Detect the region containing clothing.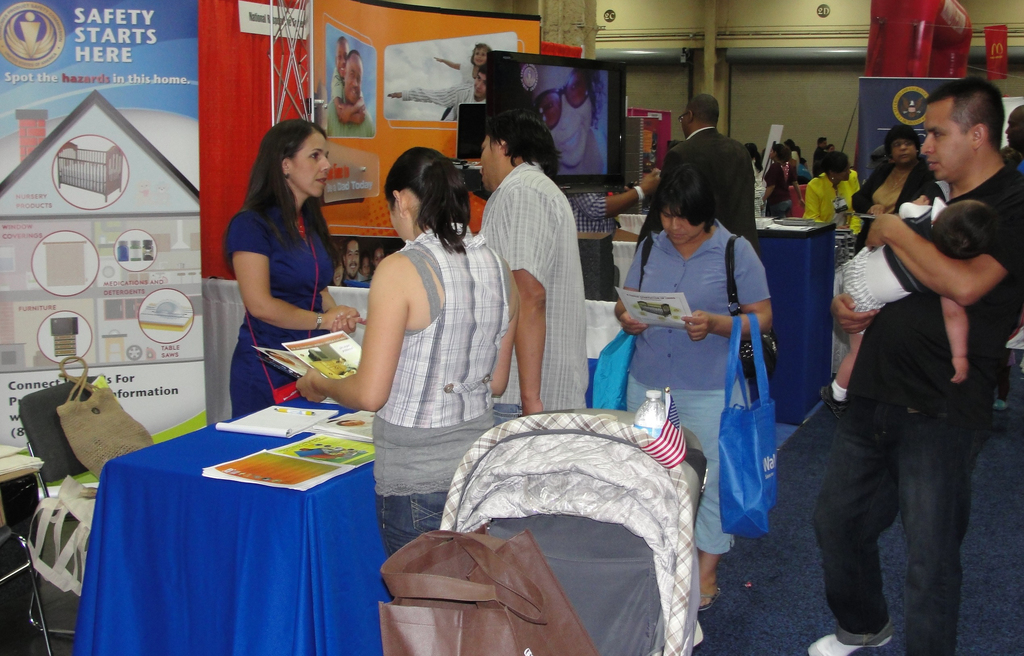
rect(848, 163, 948, 252).
